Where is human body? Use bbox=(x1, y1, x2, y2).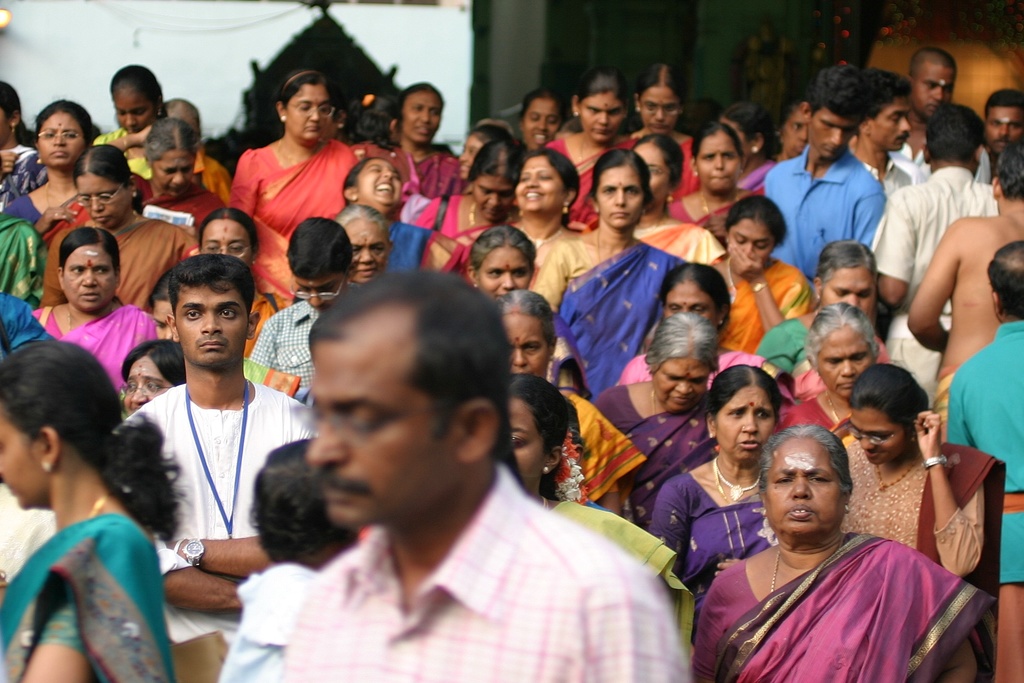
bbox=(939, 235, 1023, 682).
